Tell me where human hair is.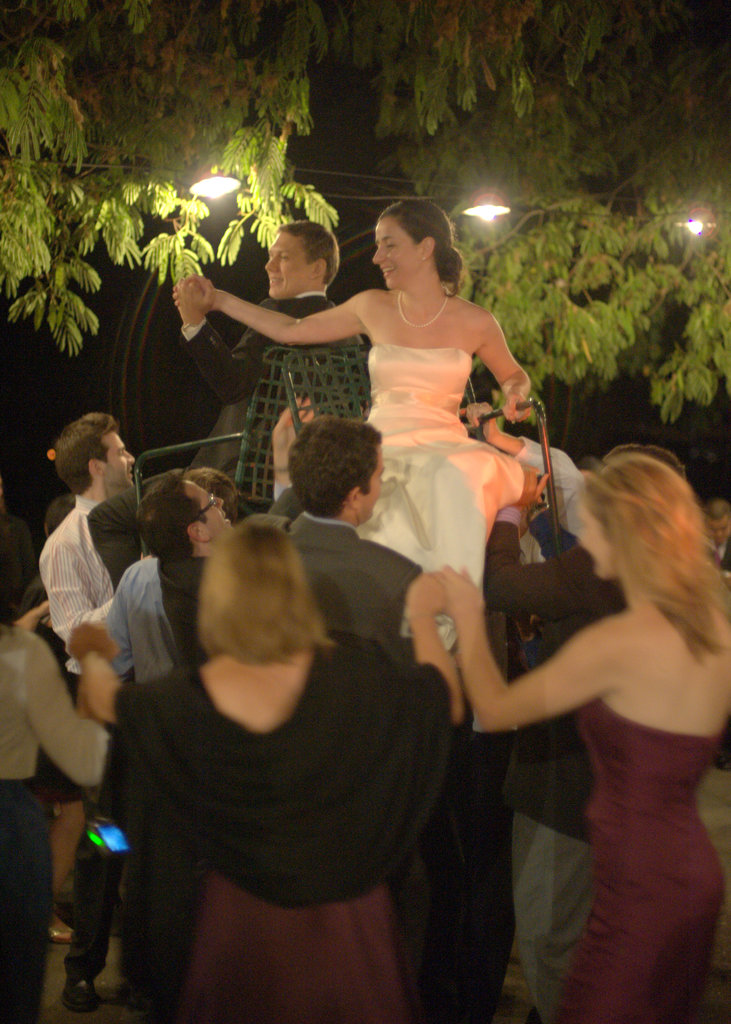
human hair is at l=581, t=438, r=726, b=676.
